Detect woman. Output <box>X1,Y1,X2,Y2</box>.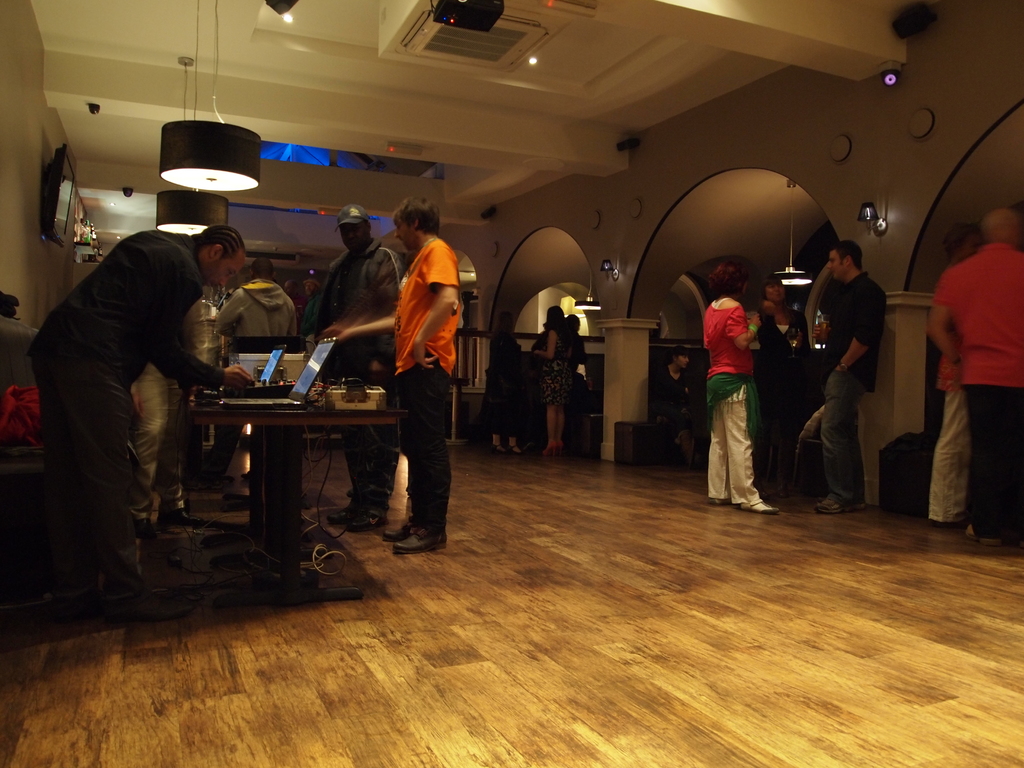
<box>532,305,572,454</box>.
